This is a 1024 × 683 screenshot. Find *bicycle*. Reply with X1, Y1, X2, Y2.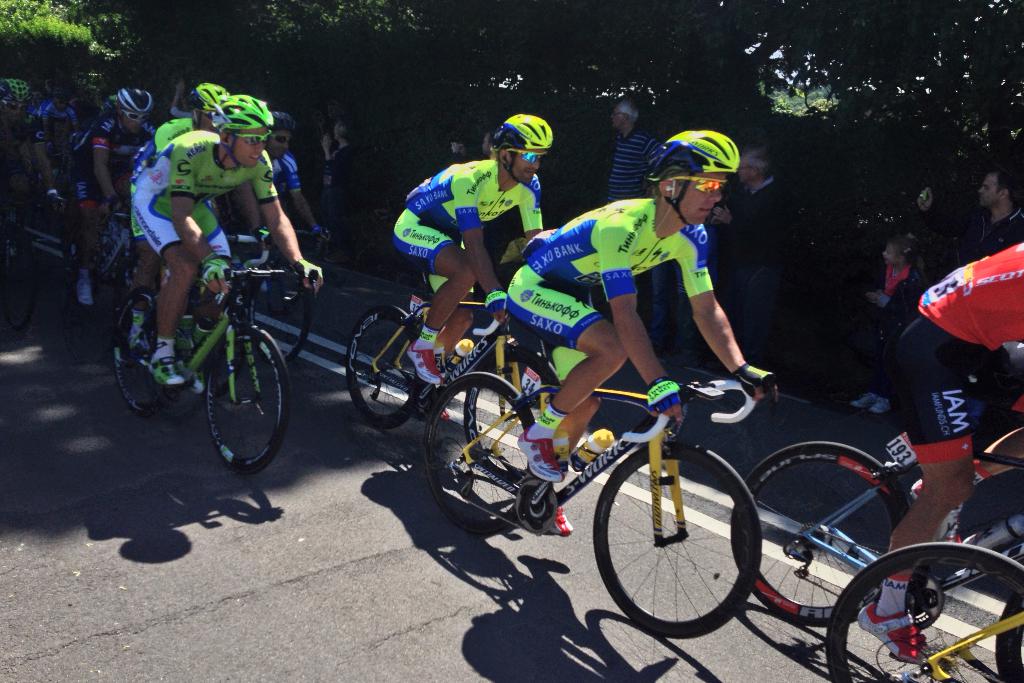
730, 374, 1023, 682.
